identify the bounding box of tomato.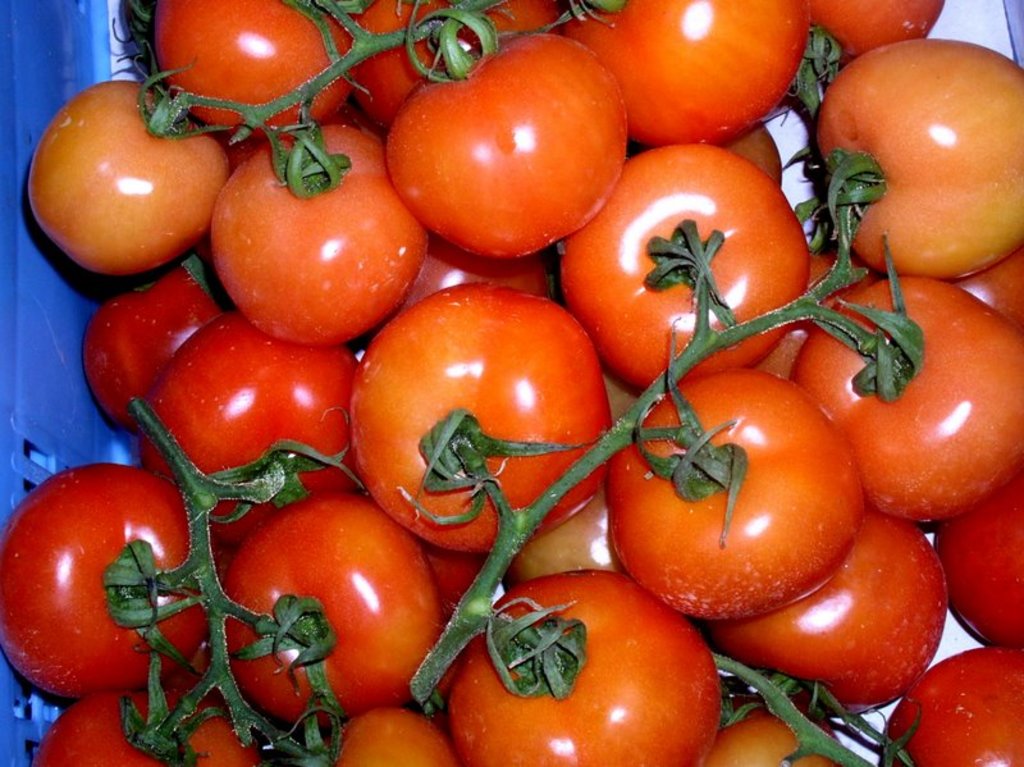
region(809, 0, 954, 83).
